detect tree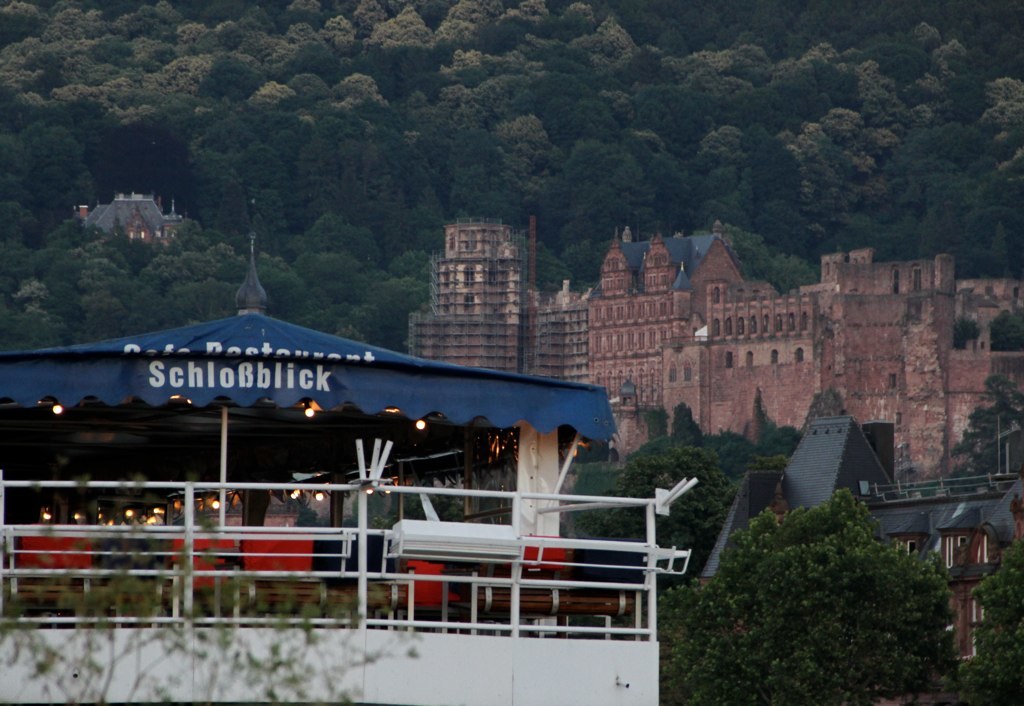
<box>27,233,87,306</box>
